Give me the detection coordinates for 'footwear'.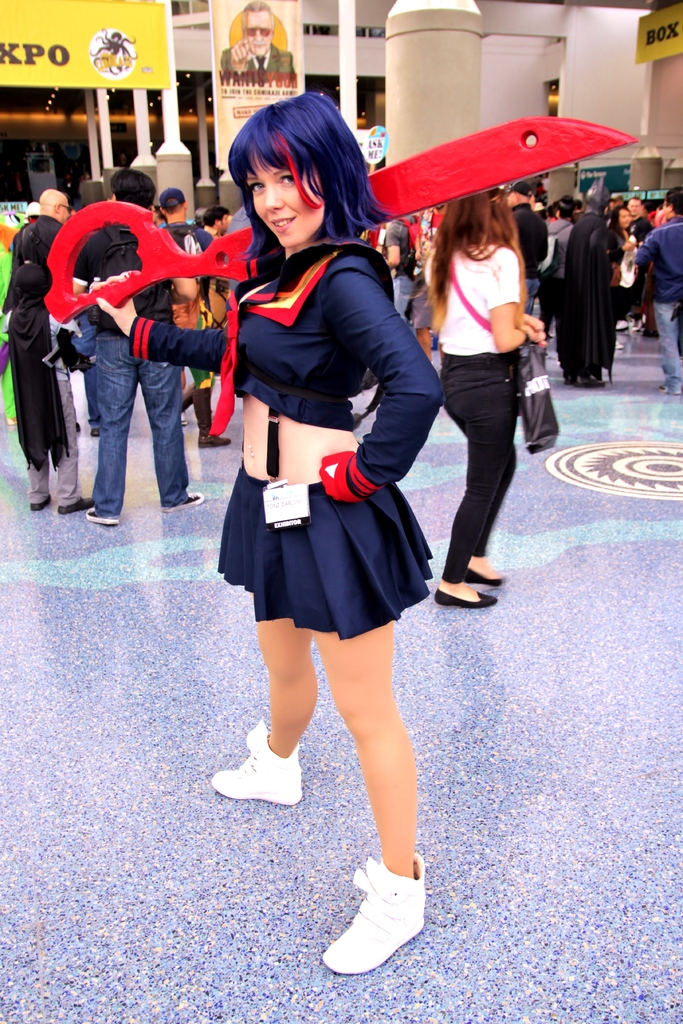
(321,853,424,974).
